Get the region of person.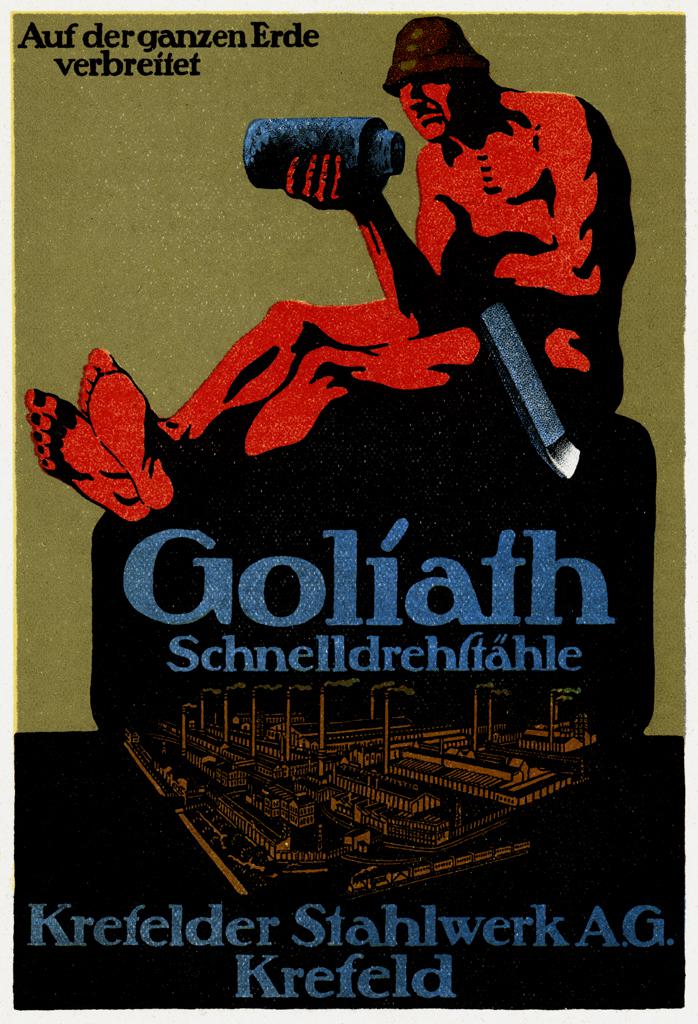
(x1=29, y1=19, x2=643, y2=539).
